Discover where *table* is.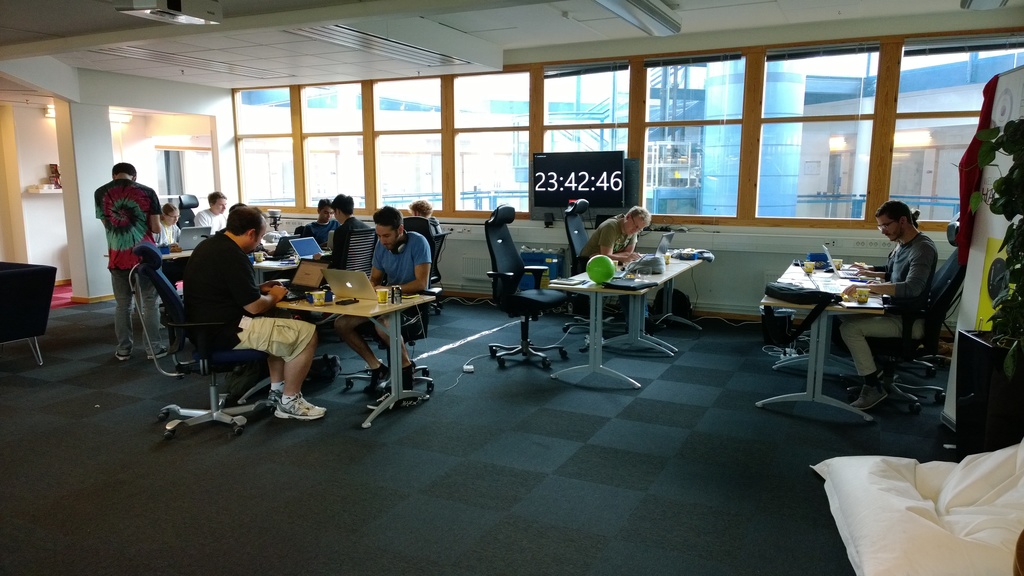
Discovered at bbox(275, 287, 436, 432).
